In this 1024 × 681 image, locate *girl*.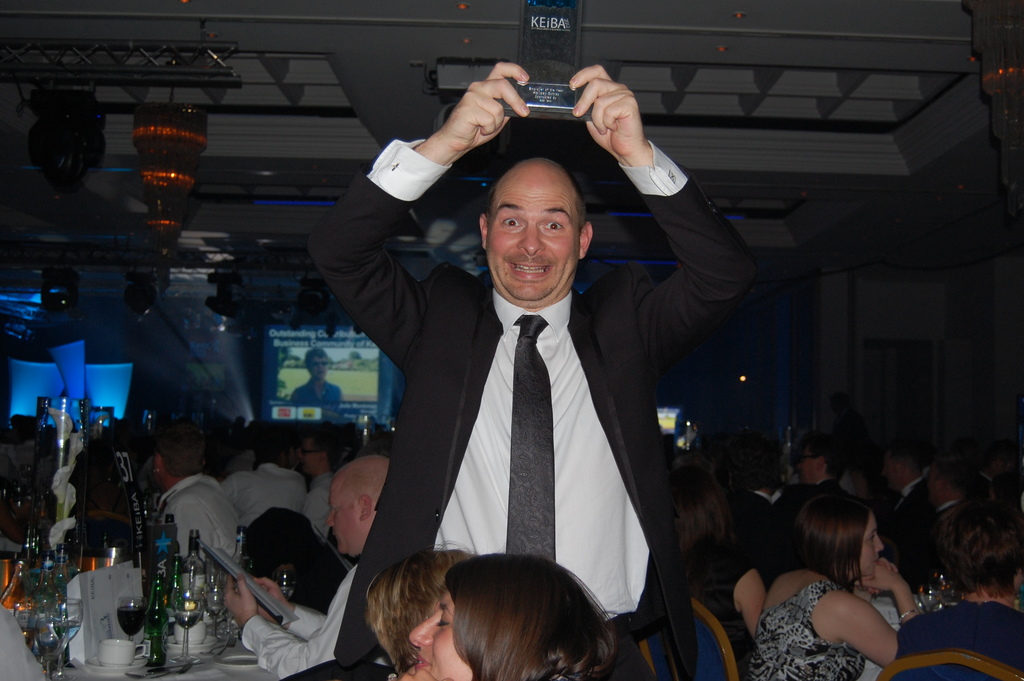
Bounding box: x1=396 y1=554 x2=625 y2=680.
